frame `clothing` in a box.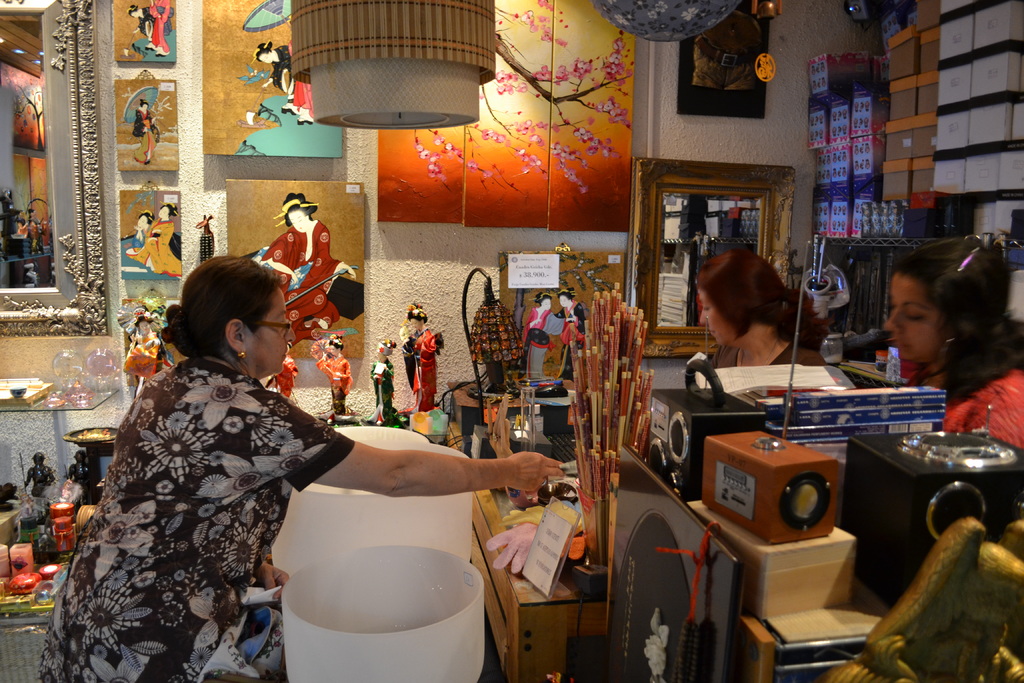
detection(127, 217, 185, 277).
